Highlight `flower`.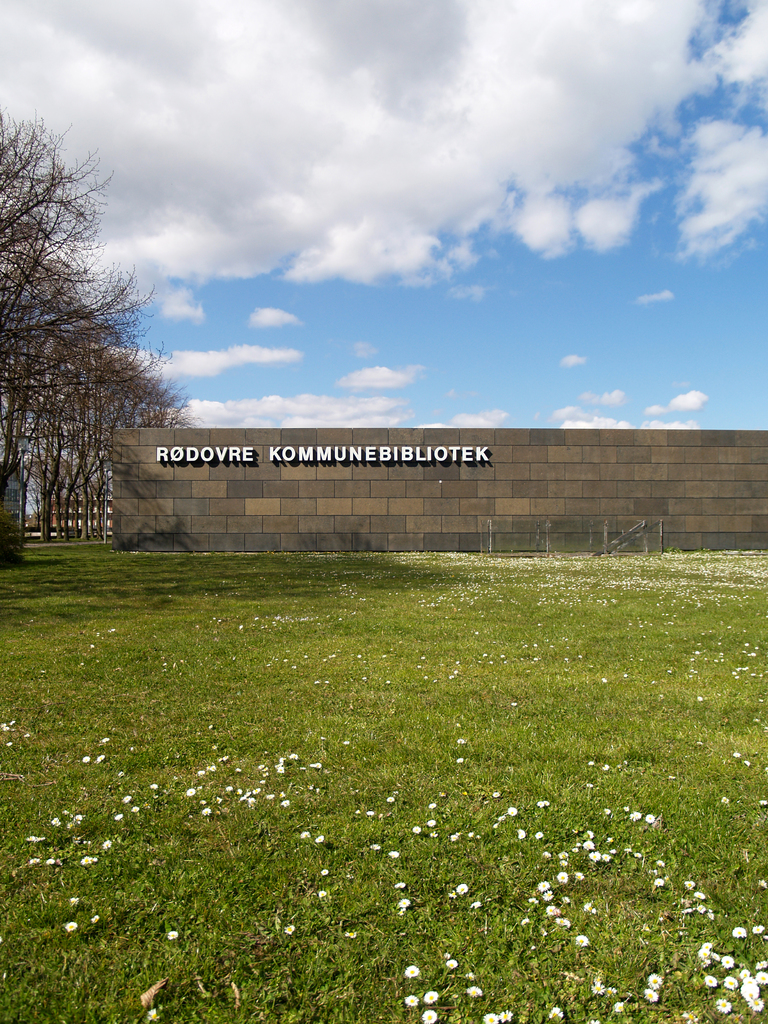
Highlighted region: 458/884/466/897.
